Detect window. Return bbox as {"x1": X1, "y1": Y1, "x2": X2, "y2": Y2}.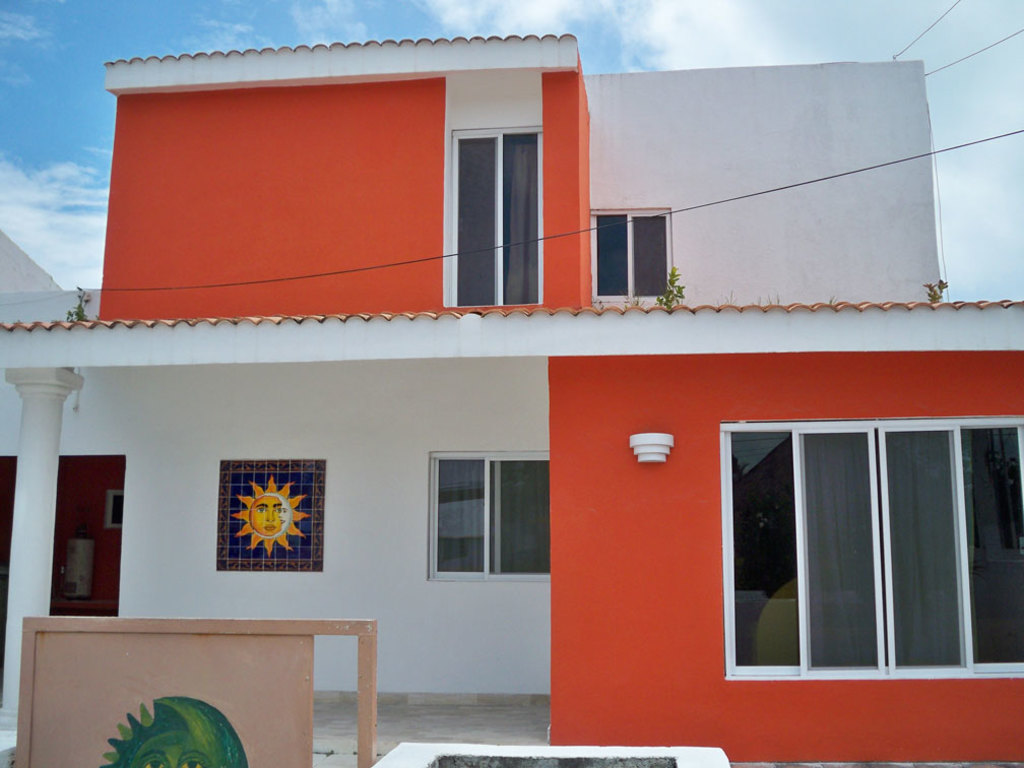
{"x1": 423, "y1": 448, "x2": 550, "y2": 581}.
